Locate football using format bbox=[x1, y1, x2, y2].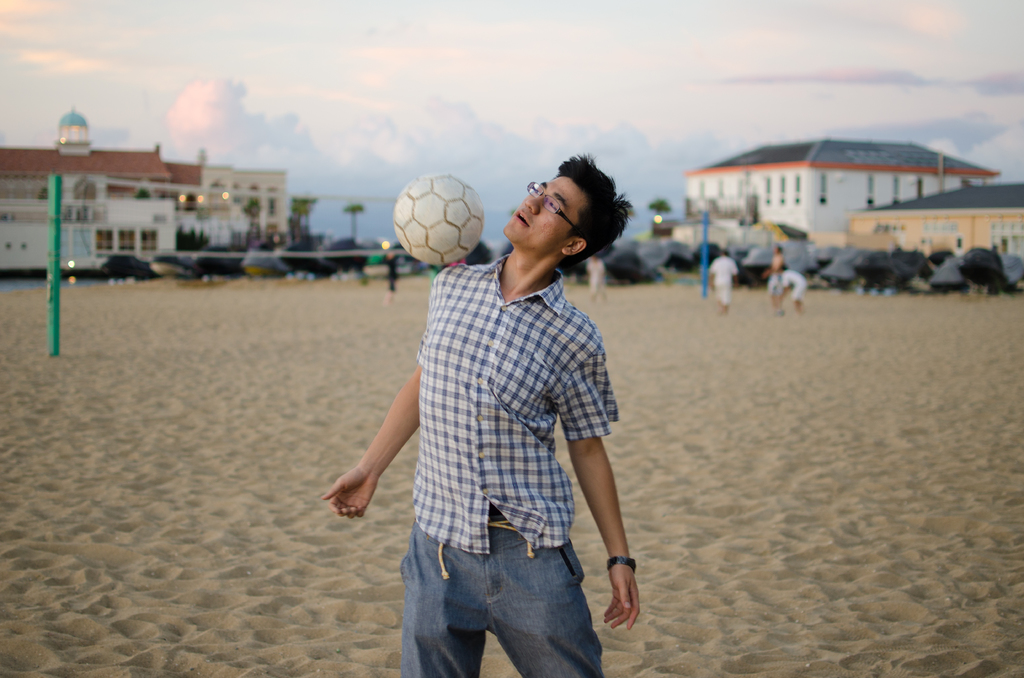
bbox=[392, 171, 484, 268].
